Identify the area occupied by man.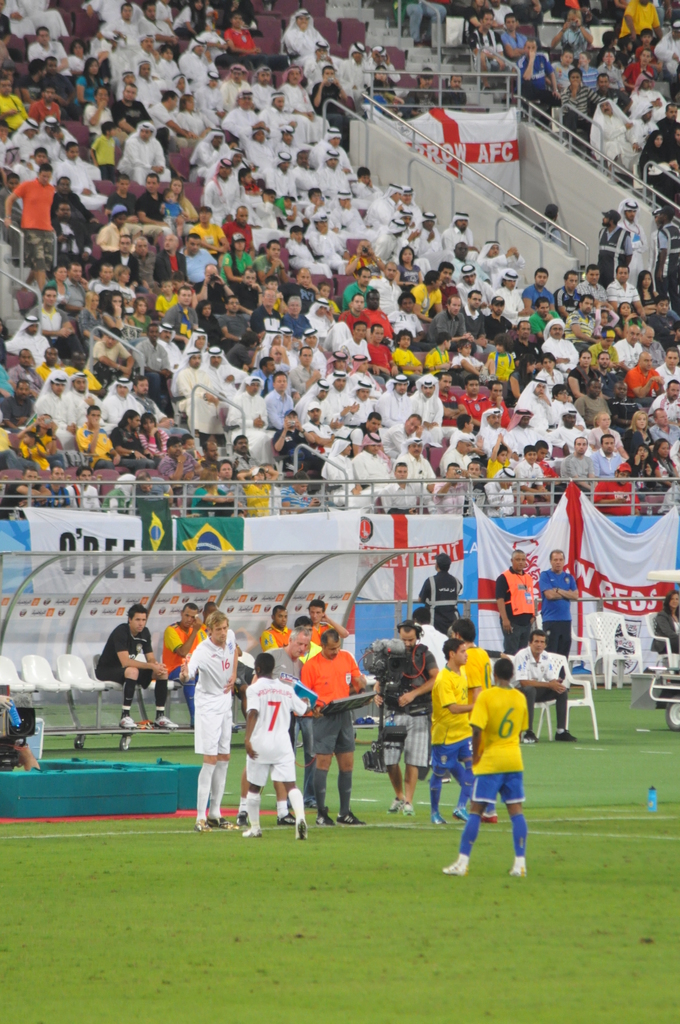
Area: box(414, 547, 471, 632).
